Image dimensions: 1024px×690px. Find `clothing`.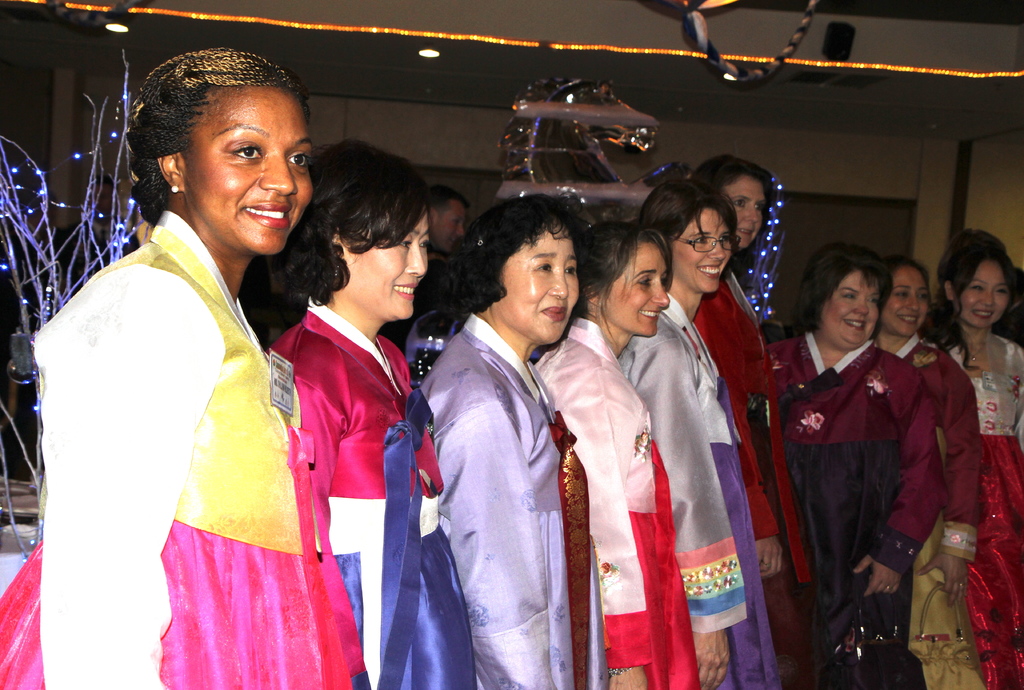
{"left": 617, "top": 284, "right": 783, "bottom": 689}.
